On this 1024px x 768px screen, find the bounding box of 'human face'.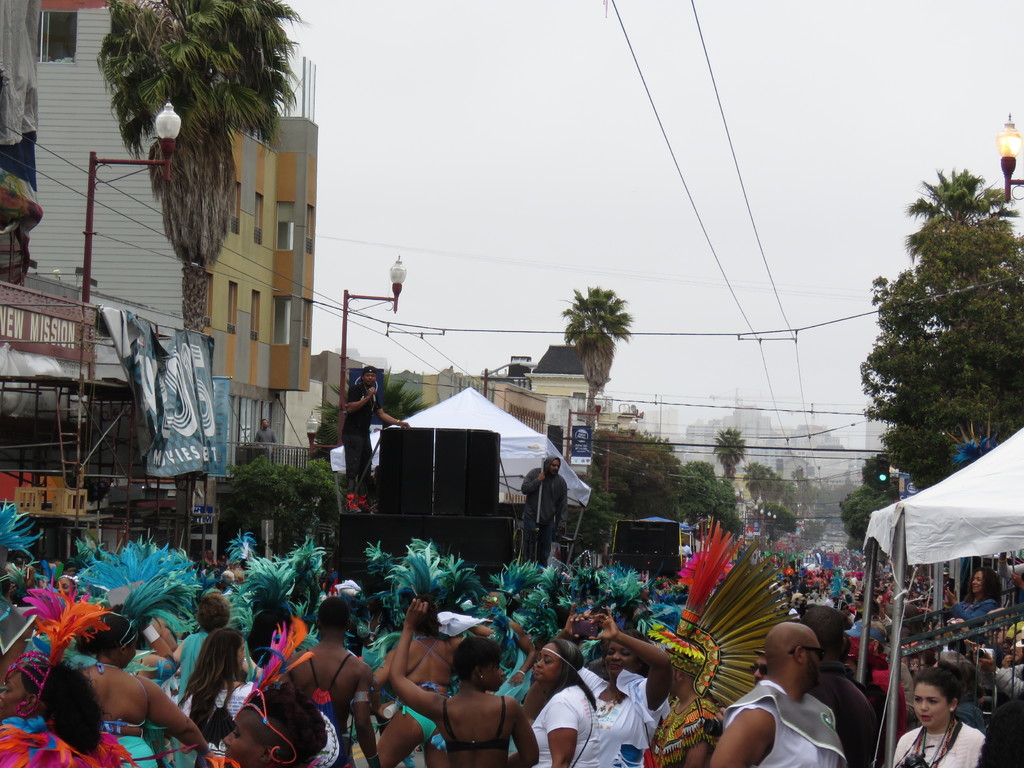
Bounding box: select_region(213, 704, 269, 767).
